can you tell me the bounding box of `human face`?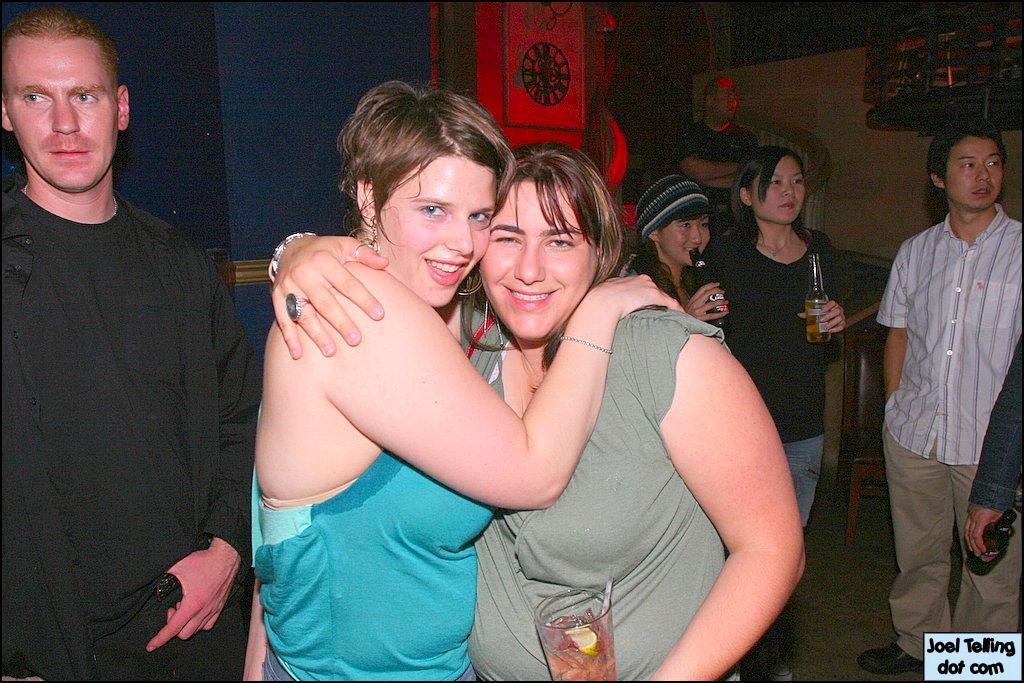
crop(746, 148, 807, 229).
